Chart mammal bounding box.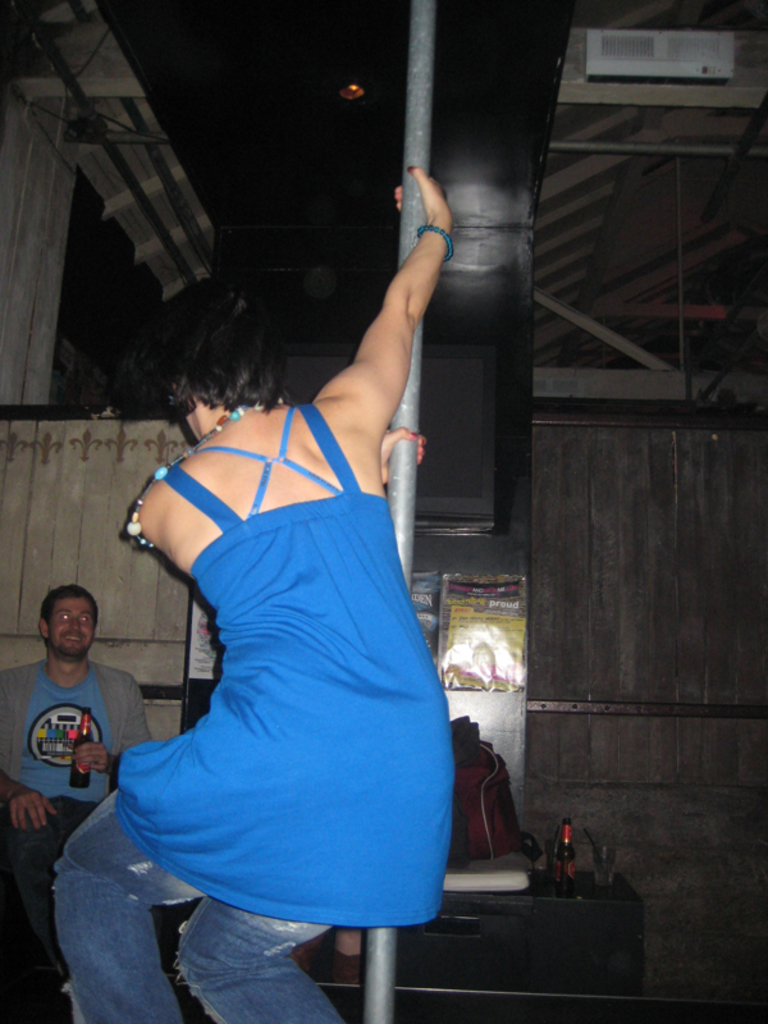
Charted: rect(0, 584, 161, 1023).
